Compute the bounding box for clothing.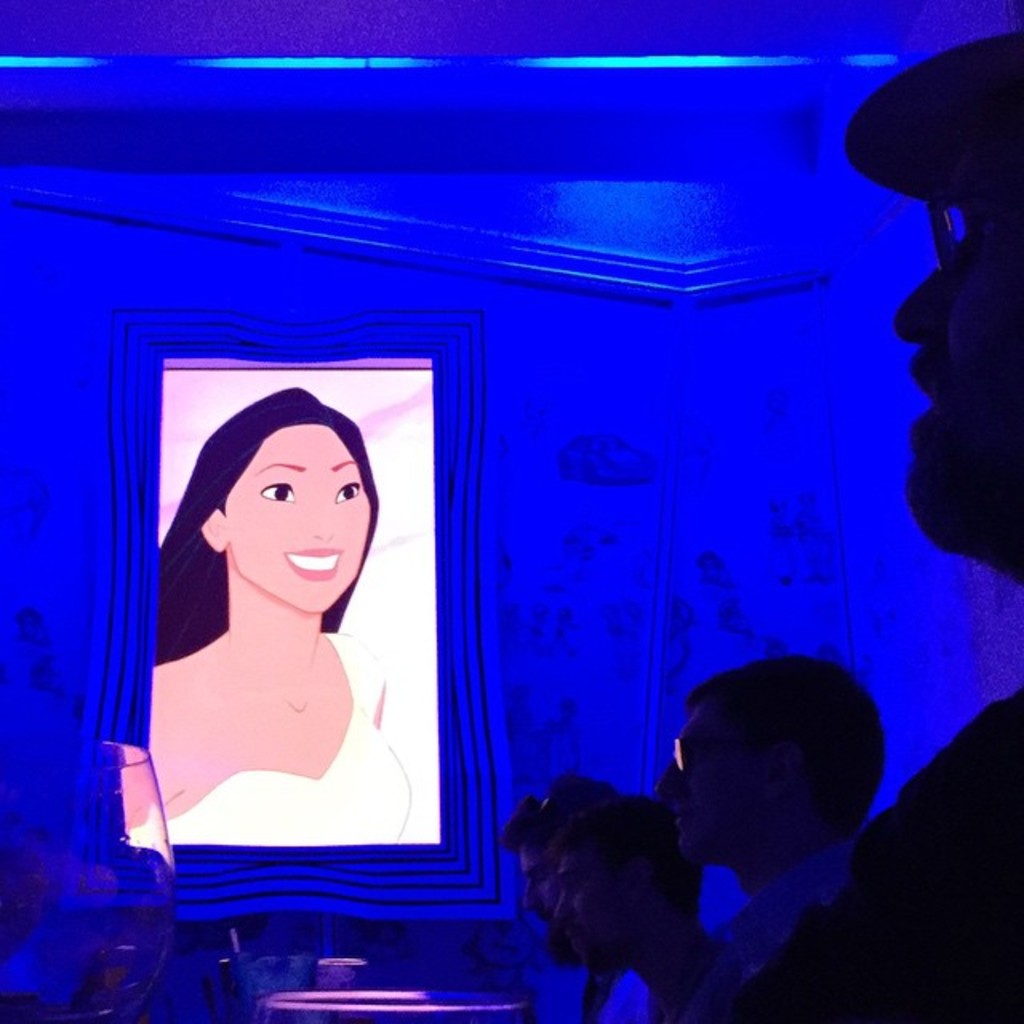
(720, 845, 842, 984).
